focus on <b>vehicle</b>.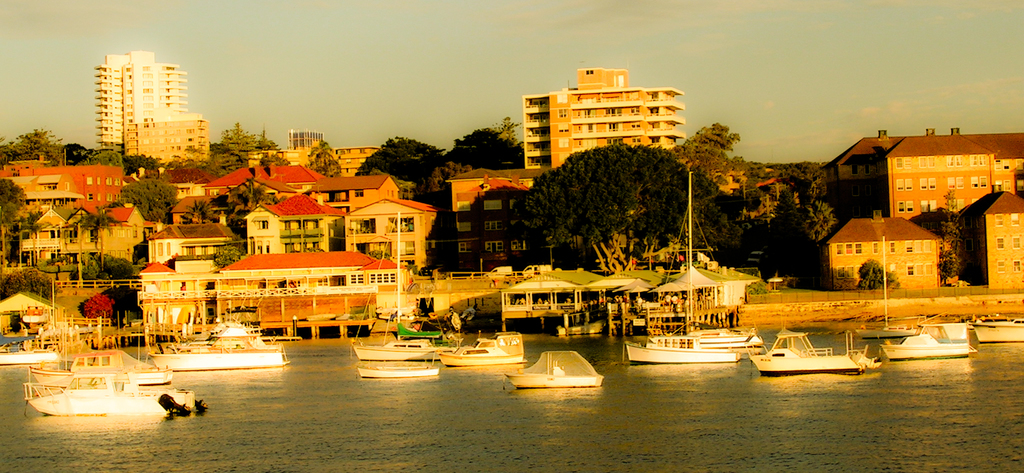
Focused at crop(651, 165, 763, 349).
